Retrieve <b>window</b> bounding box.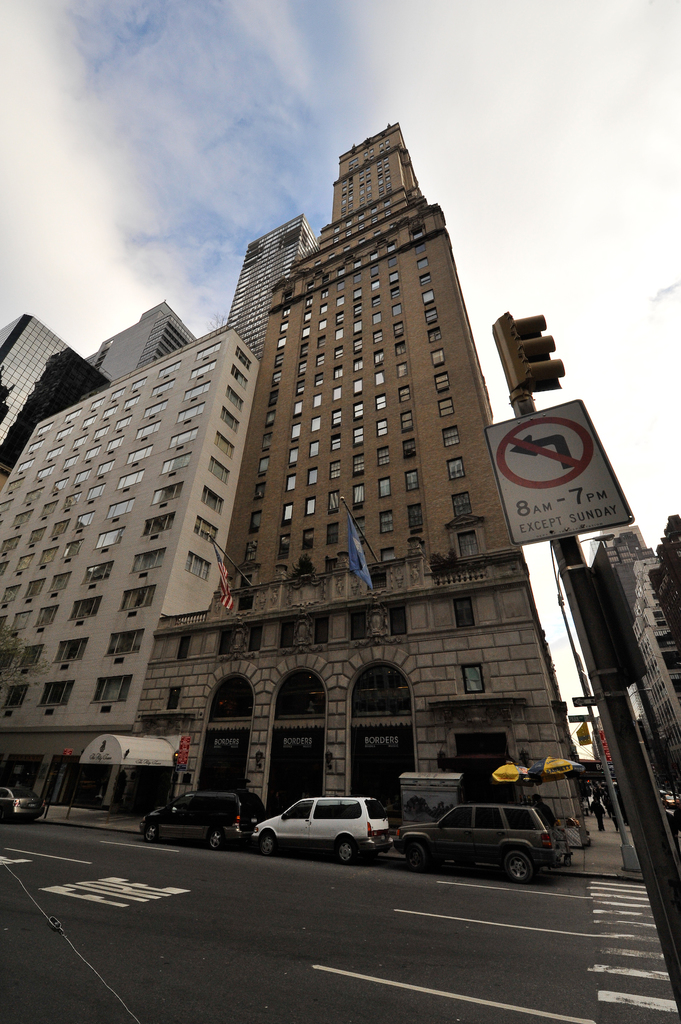
Bounding box: locate(276, 502, 291, 530).
